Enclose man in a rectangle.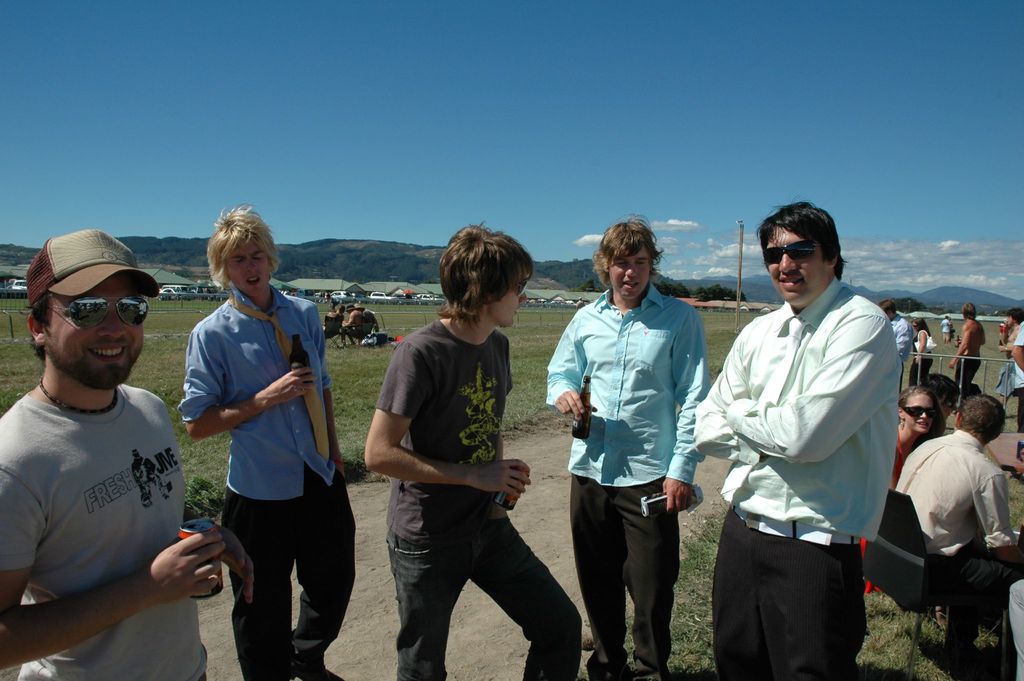
(876,298,913,364).
